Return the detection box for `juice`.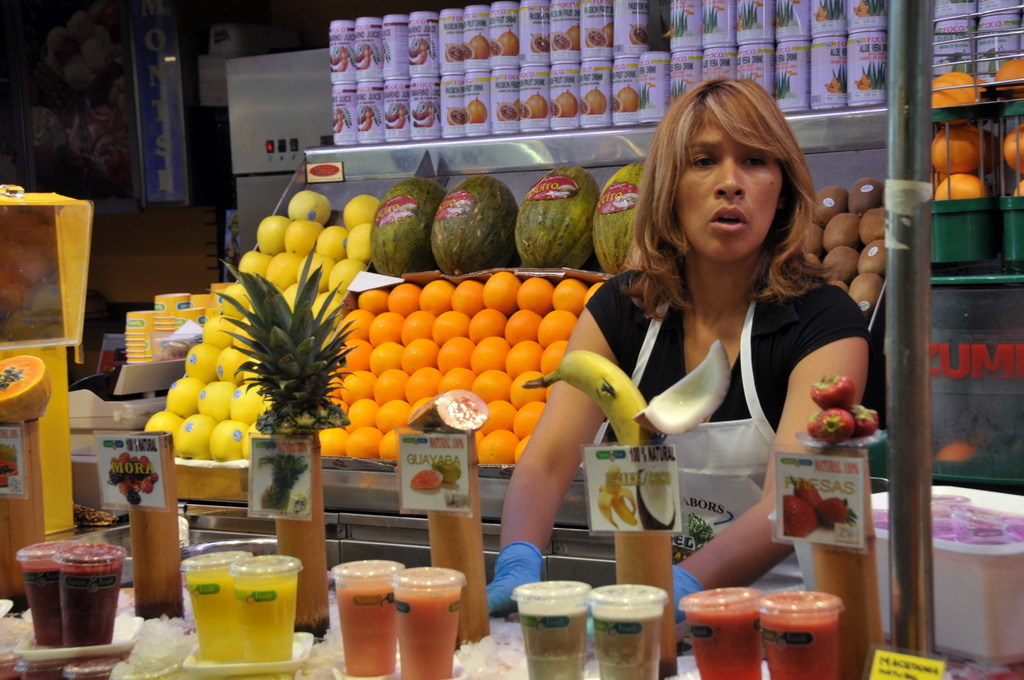
bbox(759, 590, 841, 676).
